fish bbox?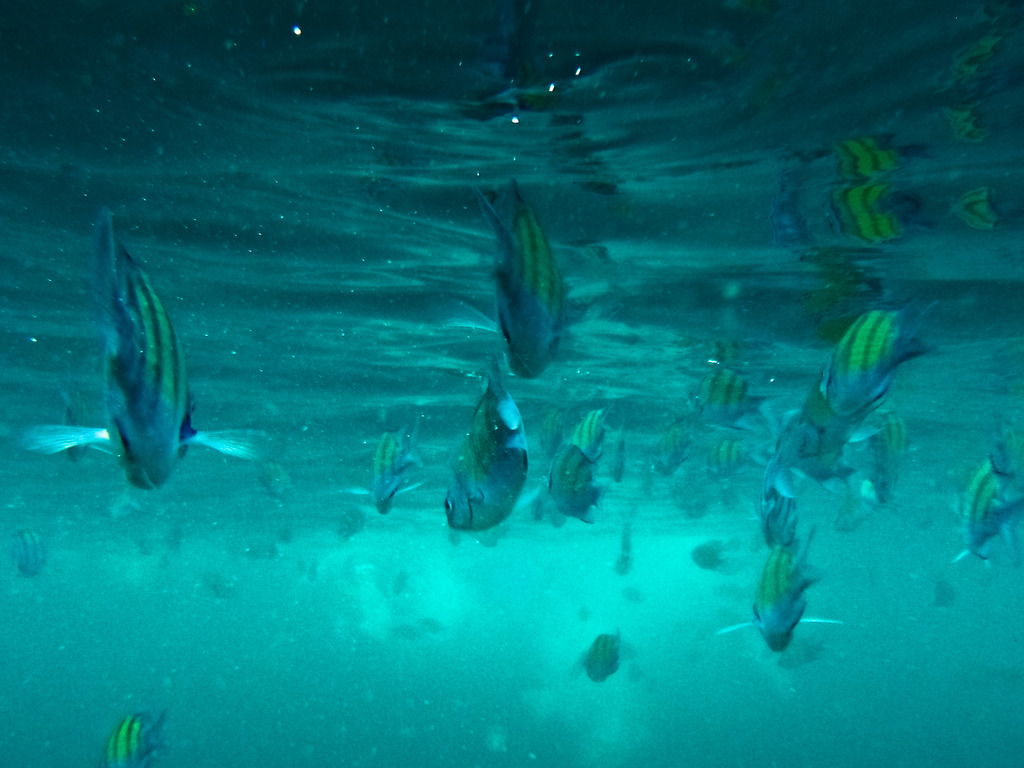
(834,125,929,179)
